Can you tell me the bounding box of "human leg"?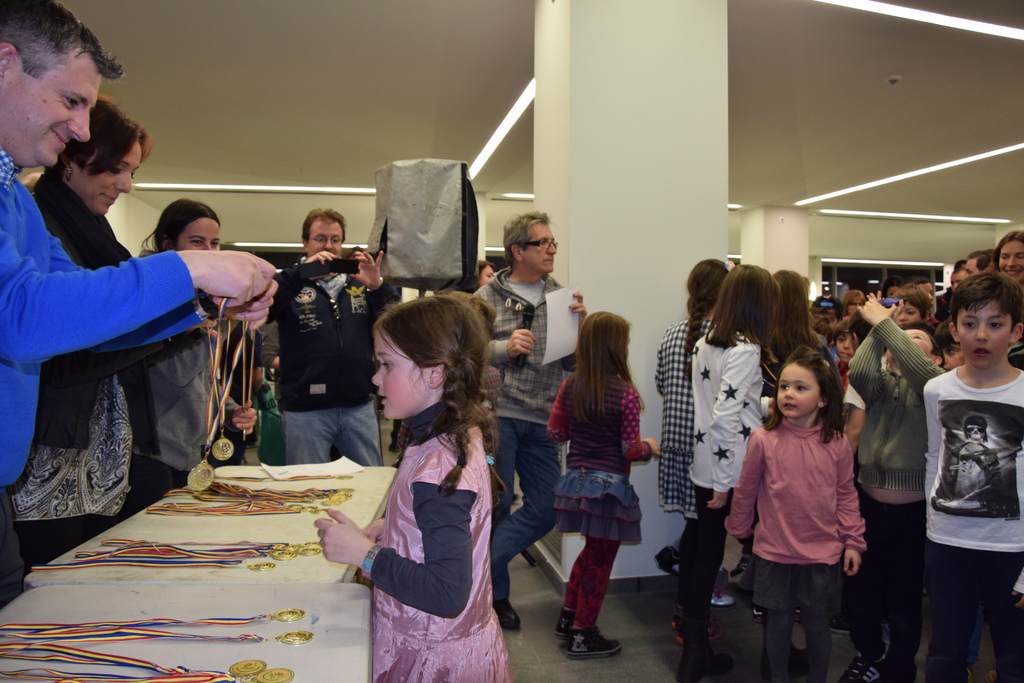
(left=876, top=485, right=921, bottom=669).
